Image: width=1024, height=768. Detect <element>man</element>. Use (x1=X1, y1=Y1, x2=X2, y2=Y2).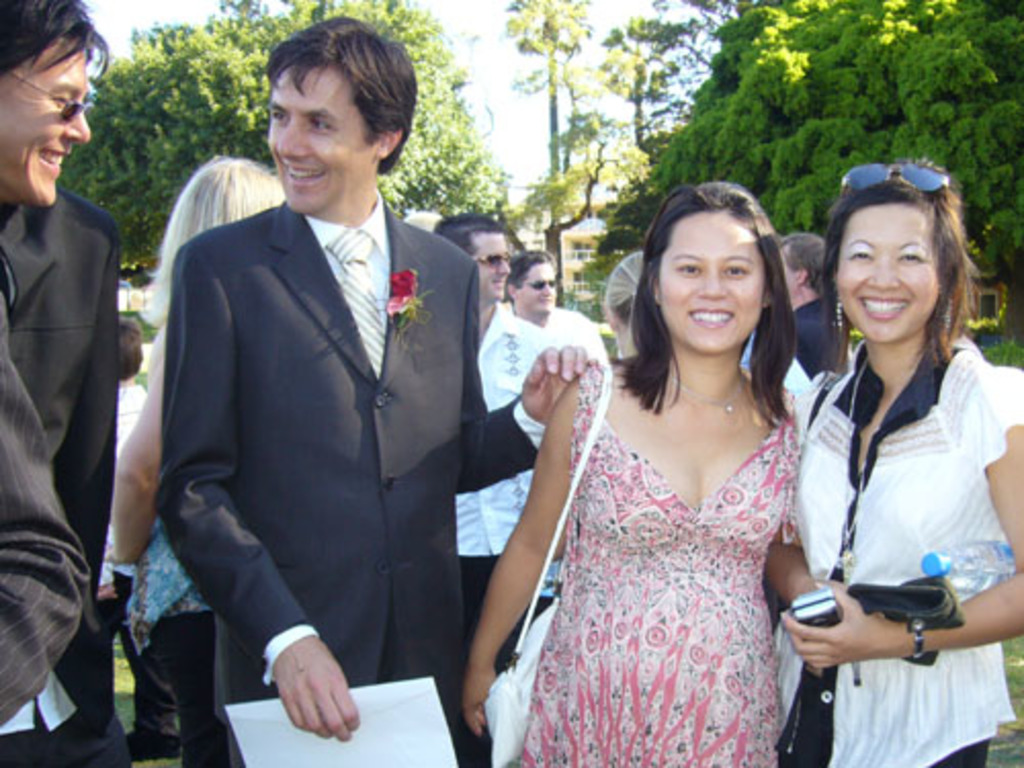
(x1=438, y1=209, x2=561, y2=668).
